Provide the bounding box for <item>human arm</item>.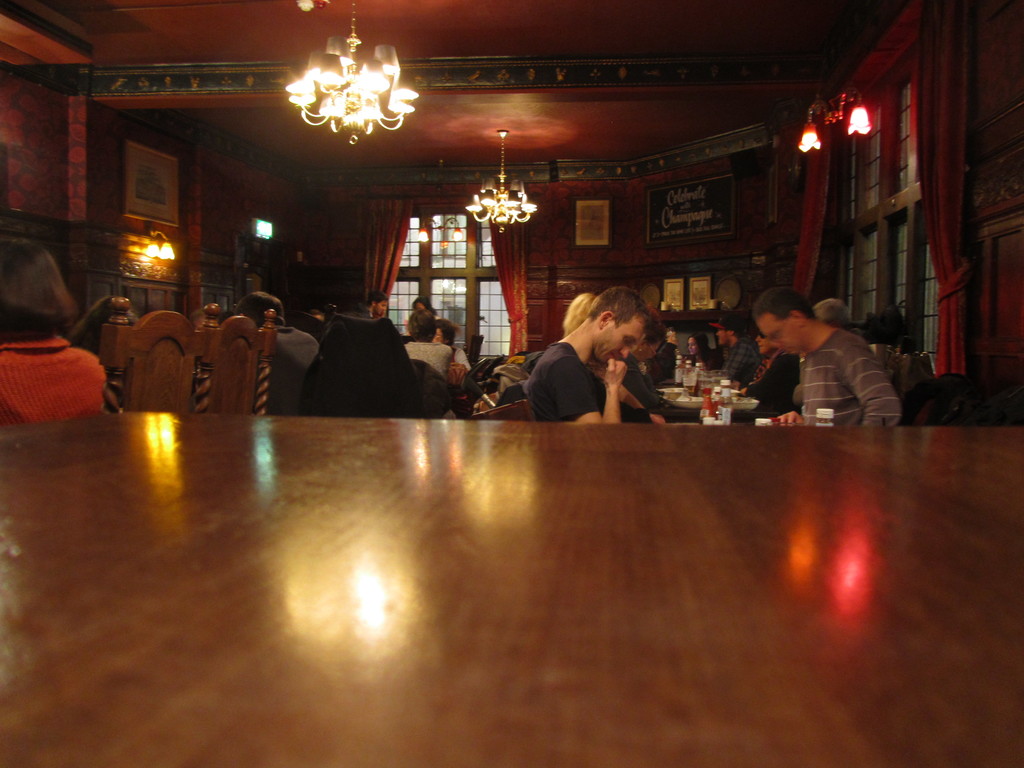
box(460, 344, 476, 380).
